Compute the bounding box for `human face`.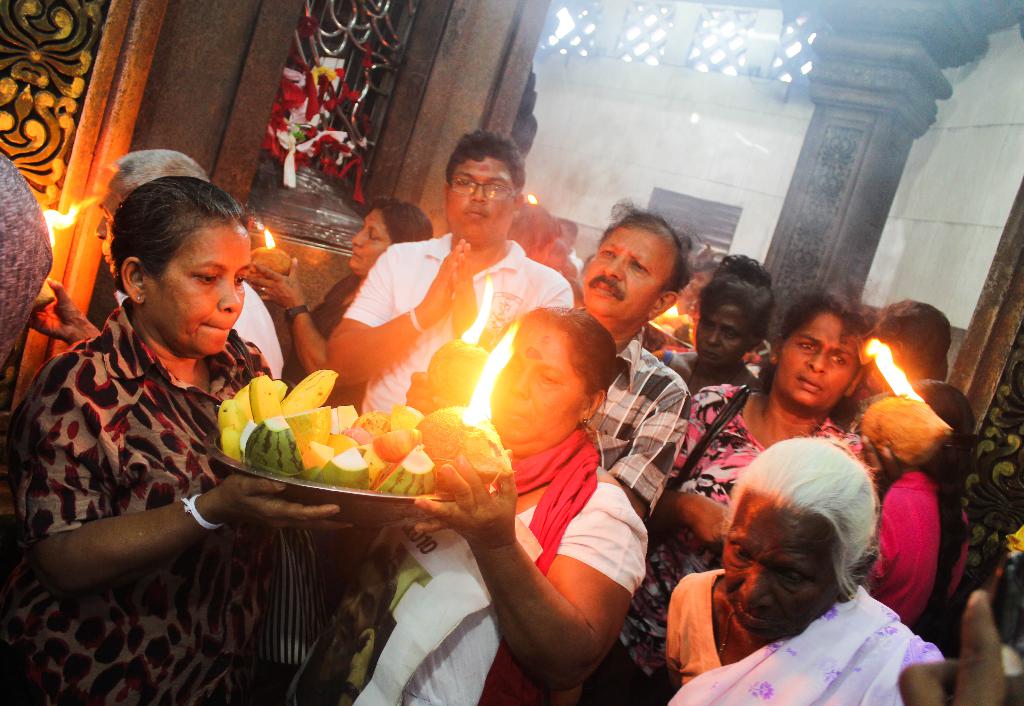
[left=345, top=211, right=388, bottom=277].
